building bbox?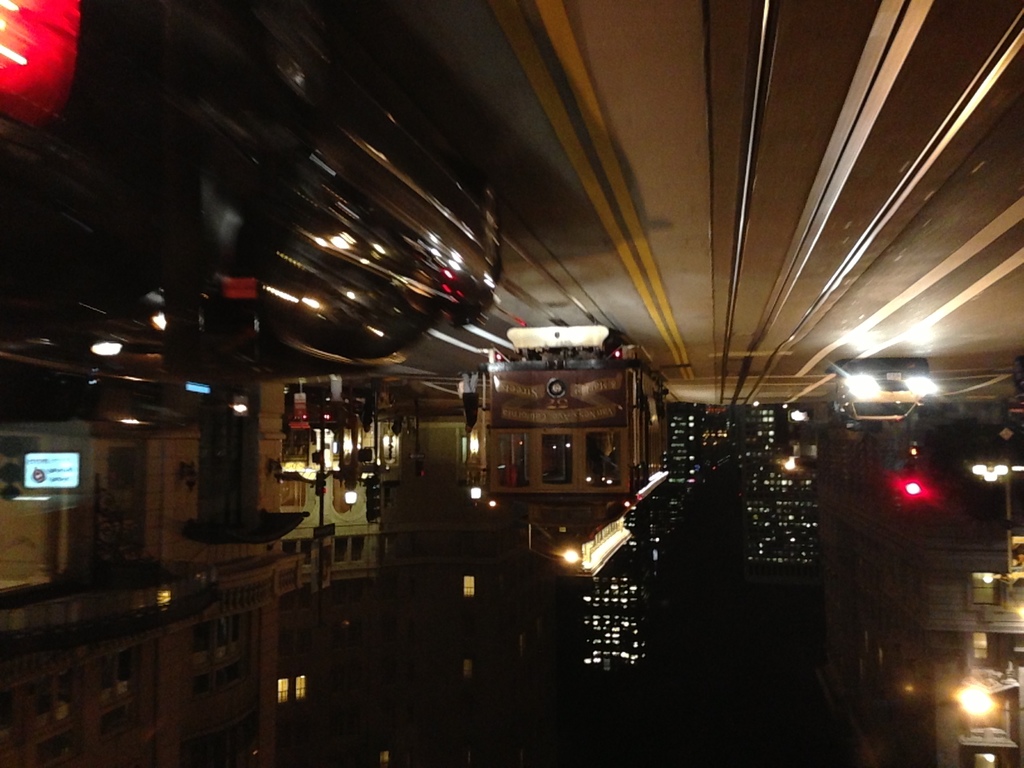
571, 410, 706, 680
